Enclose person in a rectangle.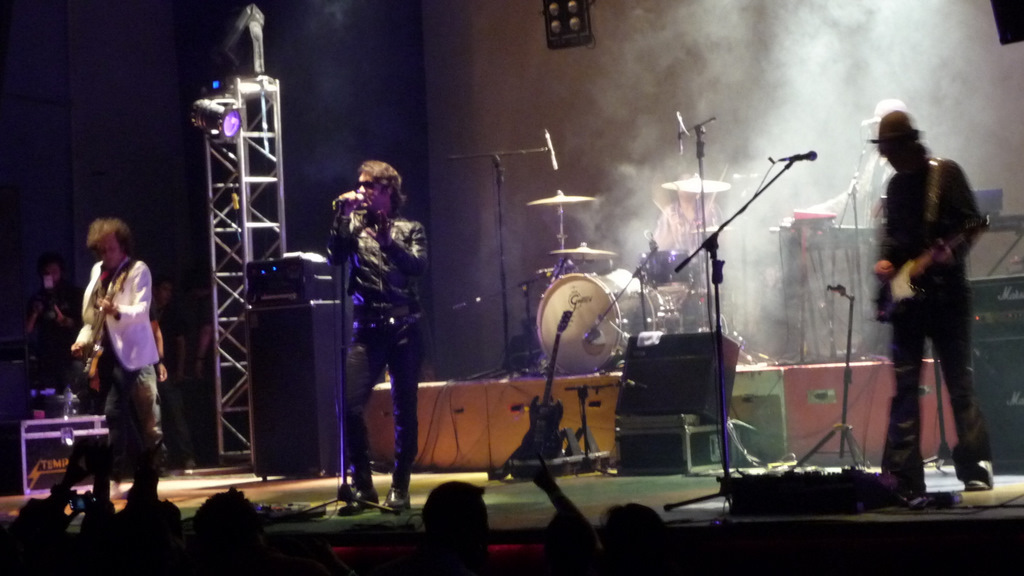
79:218:162:515.
